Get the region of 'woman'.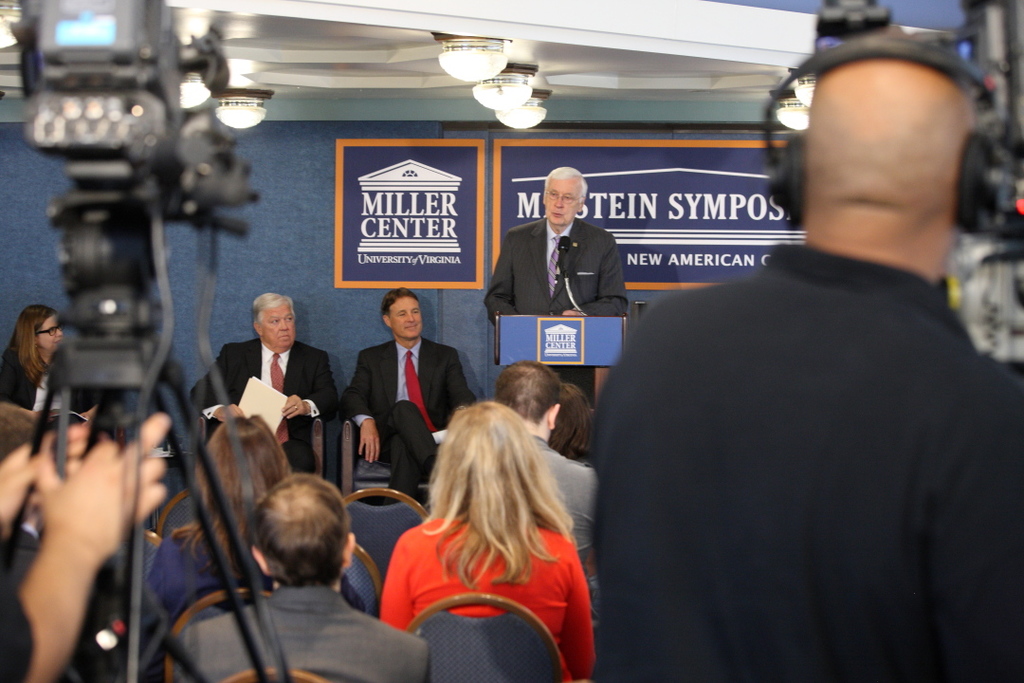
0,306,65,415.
